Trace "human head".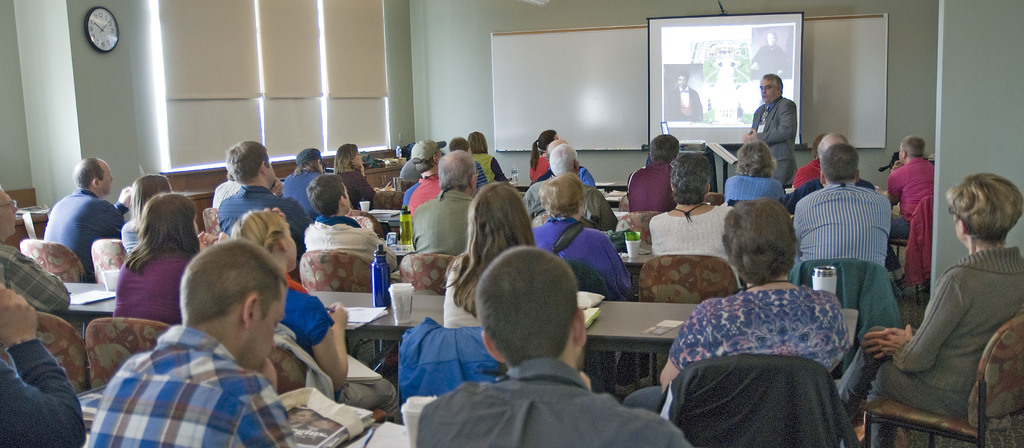
Traced to [x1=296, y1=146, x2=319, y2=171].
